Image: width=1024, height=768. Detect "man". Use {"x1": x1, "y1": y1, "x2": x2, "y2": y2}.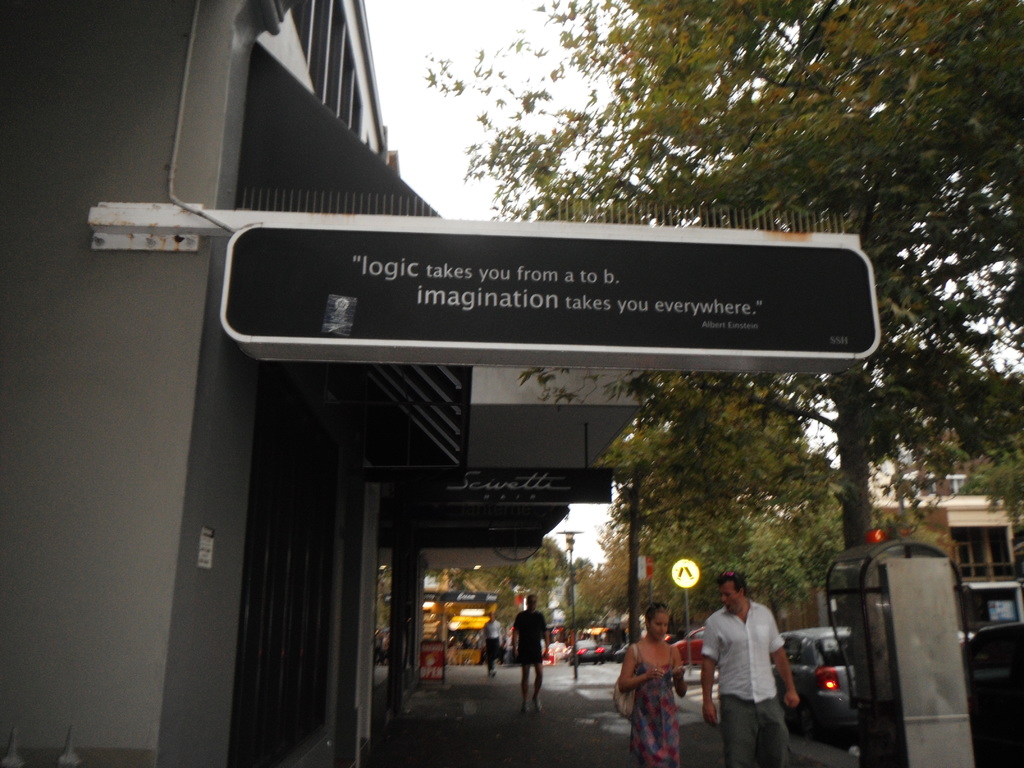
{"x1": 513, "y1": 594, "x2": 551, "y2": 716}.
